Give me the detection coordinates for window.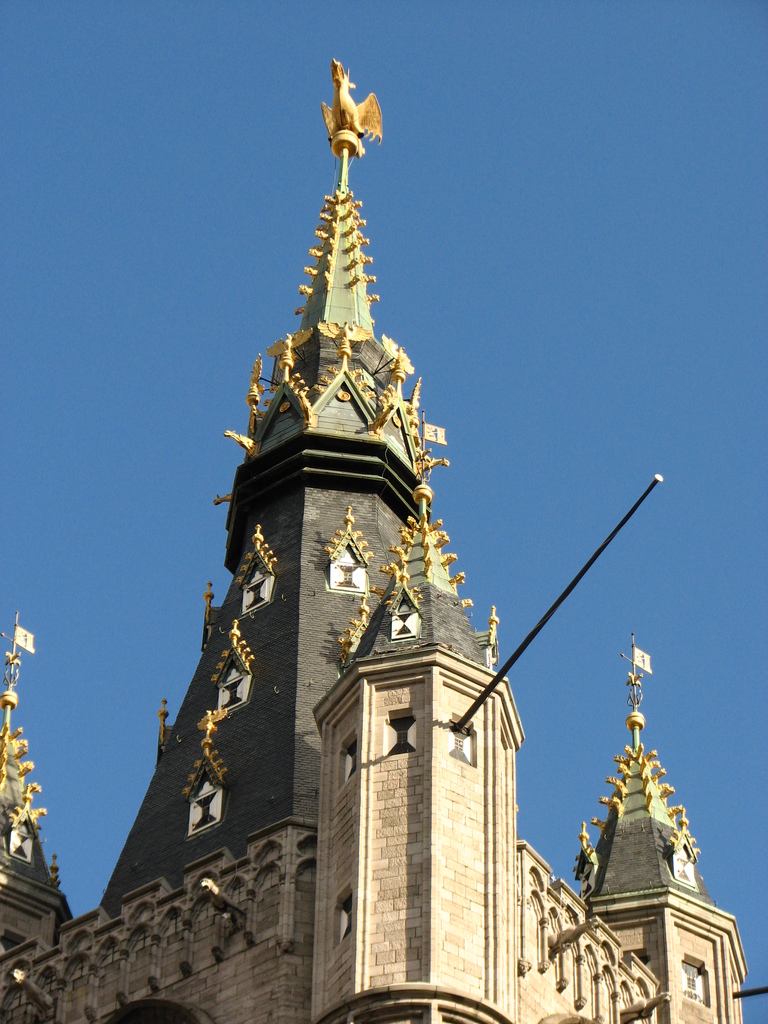
{"left": 391, "top": 594, "right": 419, "bottom": 641}.
